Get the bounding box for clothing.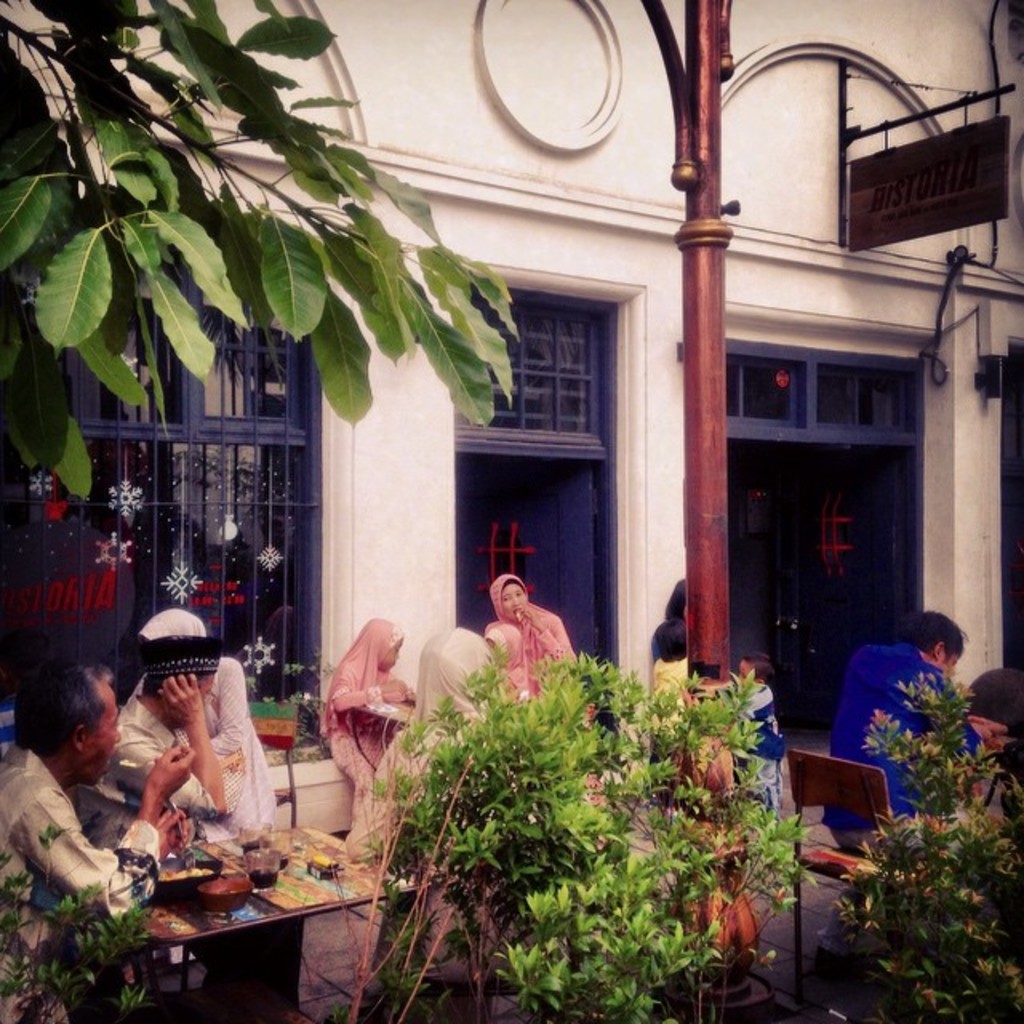
bbox=[0, 730, 120, 986].
